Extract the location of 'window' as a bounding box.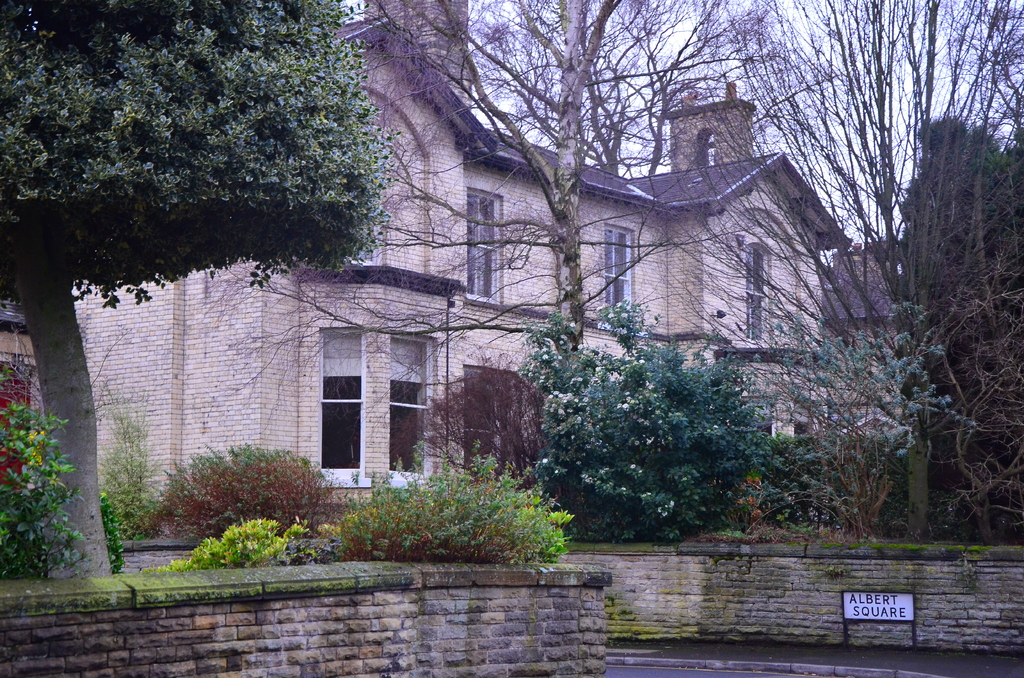
Rect(308, 346, 369, 479).
